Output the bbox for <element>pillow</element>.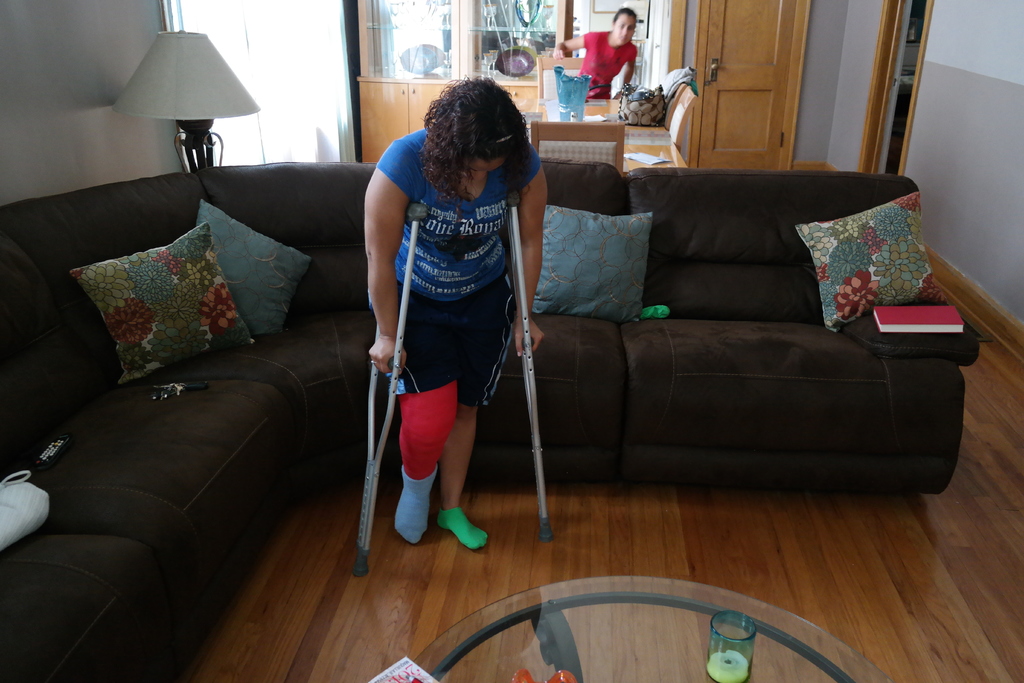
x1=70, y1=226, x2=254, y2=388.
